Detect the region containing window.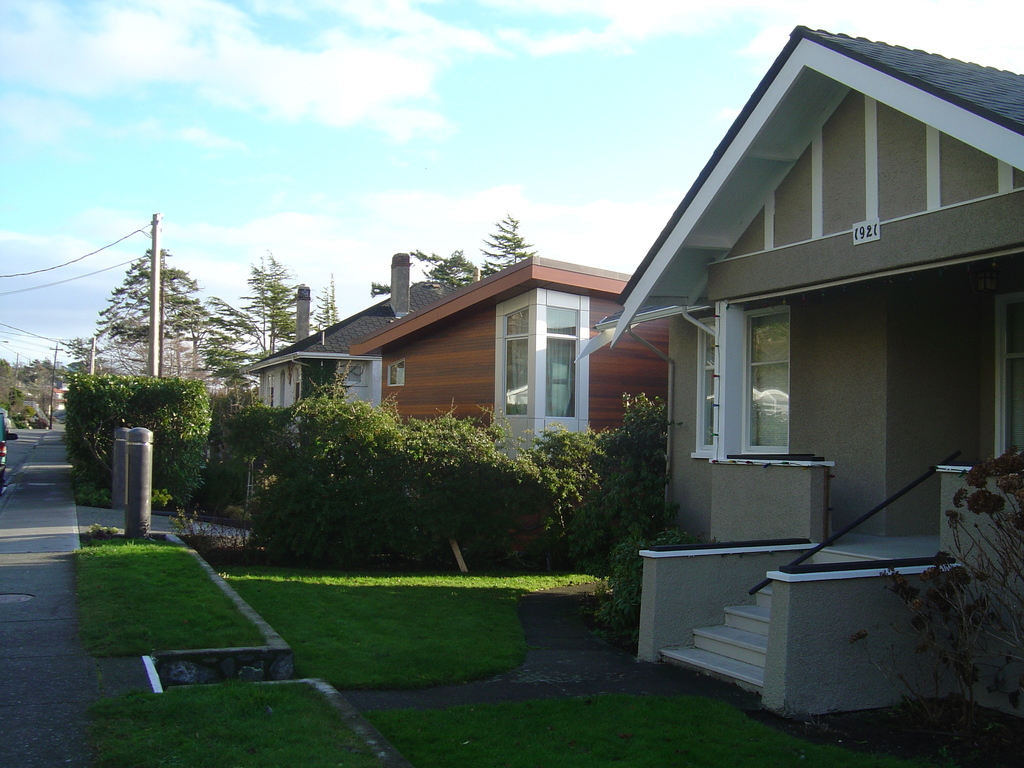
select_region(692, 288, 835, 470).
